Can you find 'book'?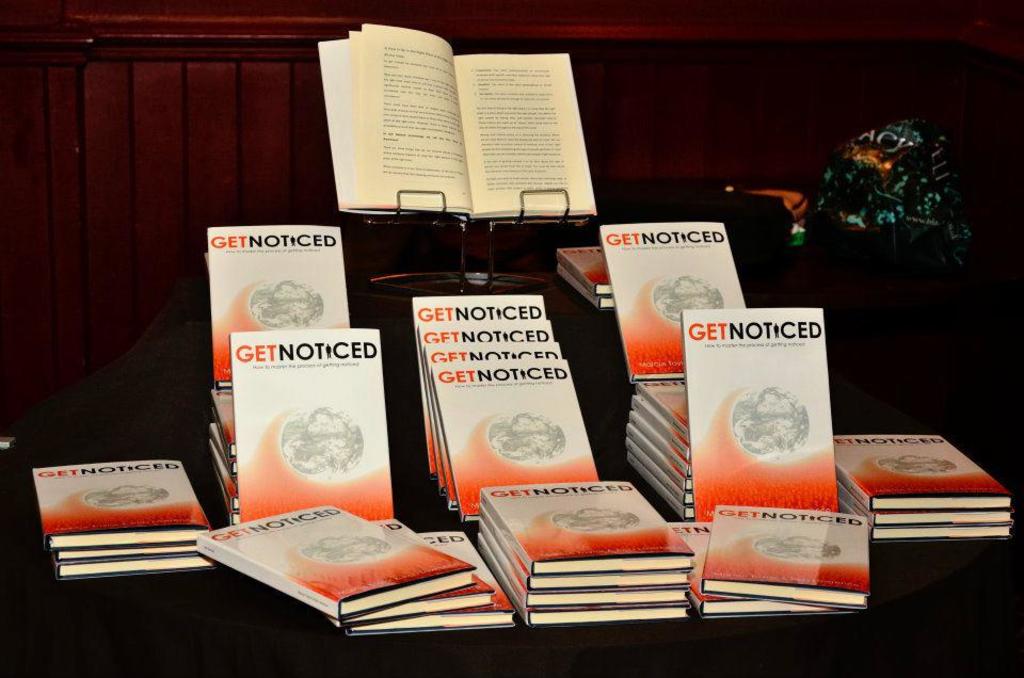
Yes, bounding box: detection(601, 224, 747, 385).
